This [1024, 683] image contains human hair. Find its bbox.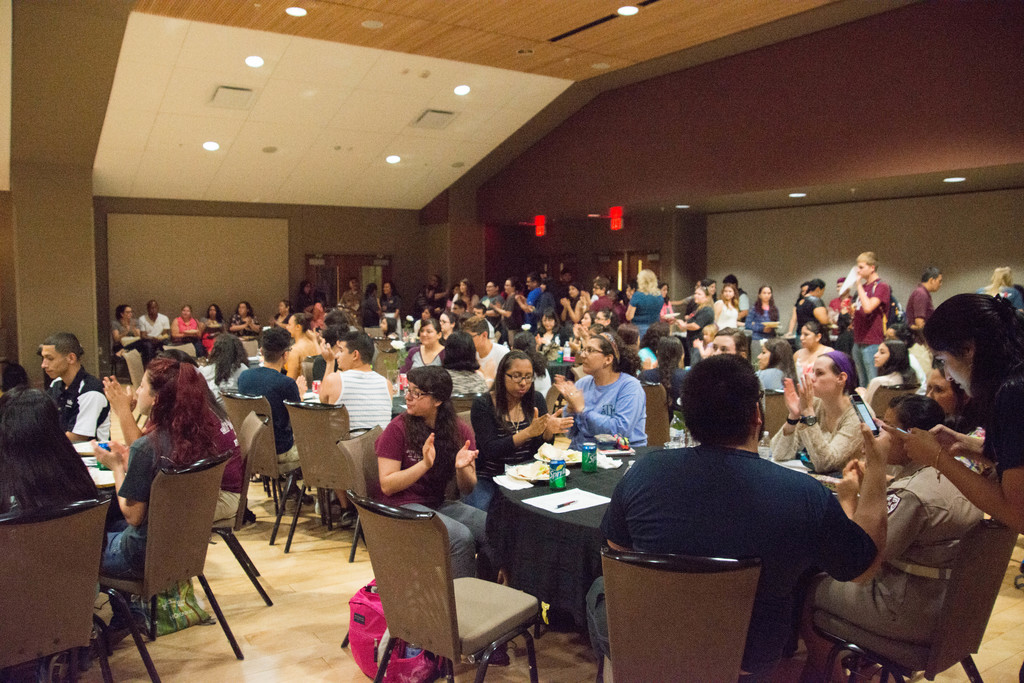
<box>617,281,633,302</box>.
